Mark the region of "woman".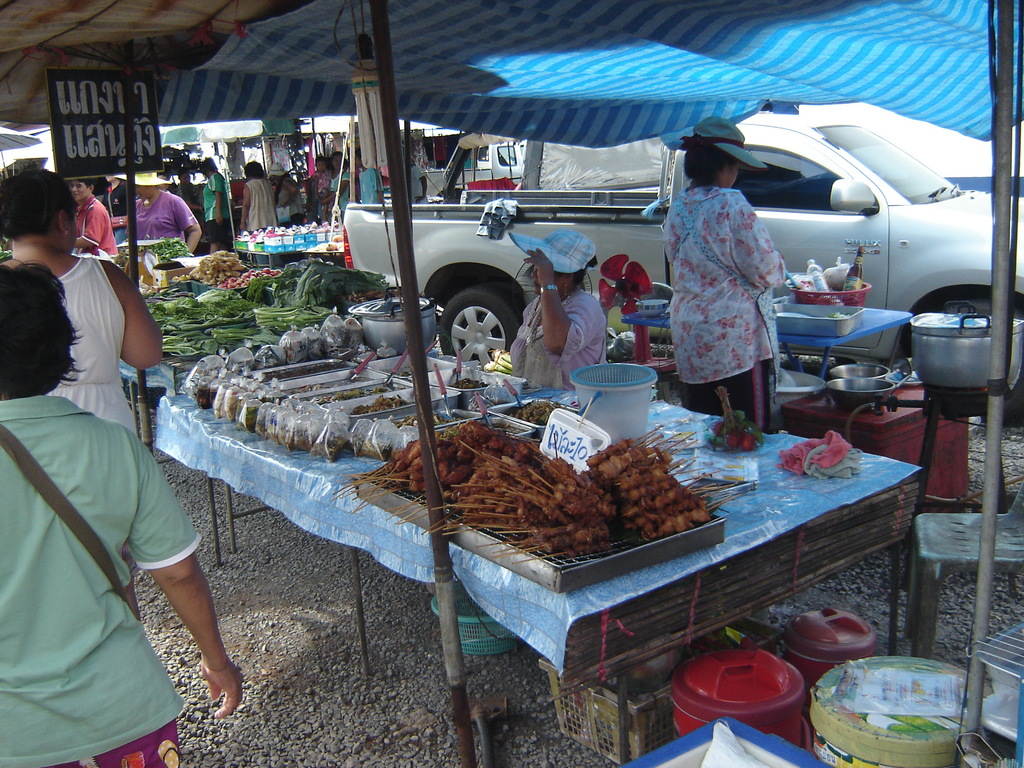
Region: <bbox>240, 157, 276, 254</bbox>.
